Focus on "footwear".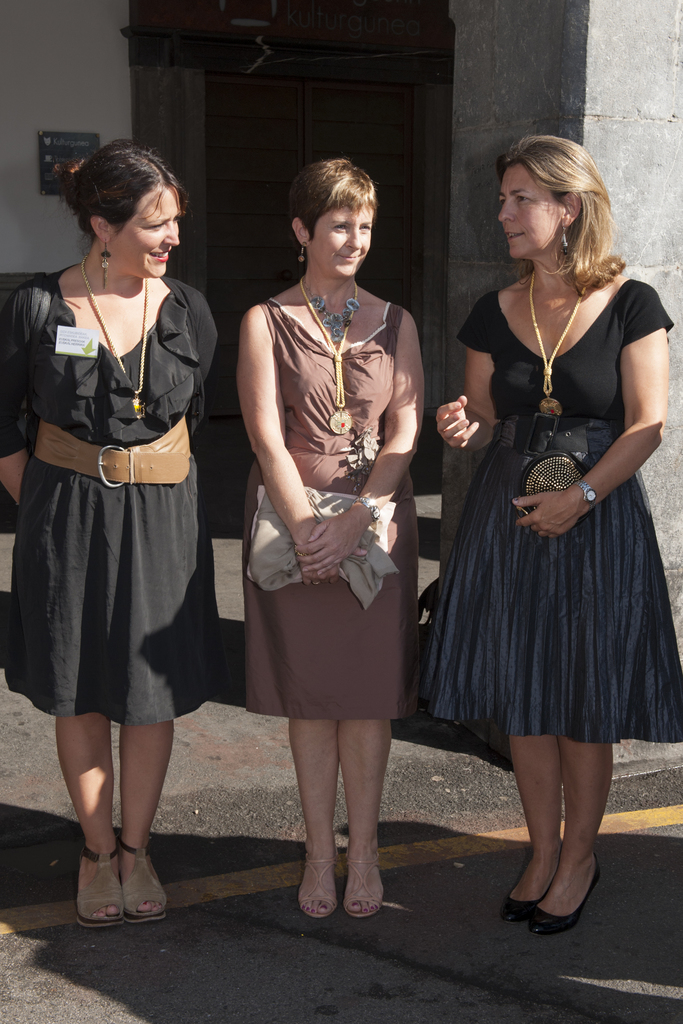
Focused at {"left": 122, "top": 834, "right": 169, "bottom": 922}.
